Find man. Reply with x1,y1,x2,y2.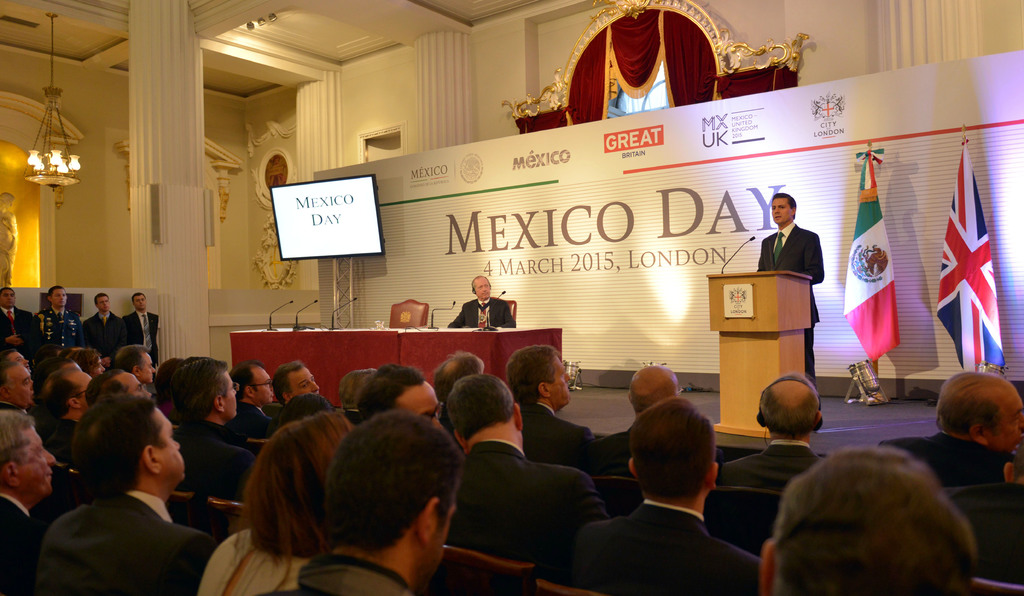
282,387,332,426.
